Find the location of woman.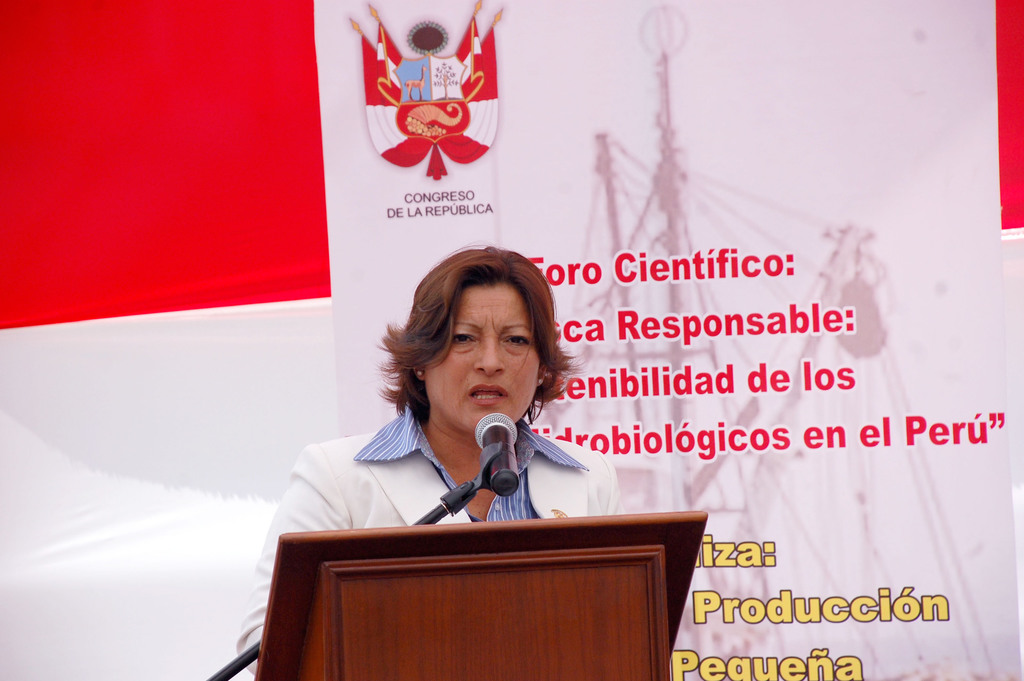
Location: <region>235, 242, 627, 677</region>.
